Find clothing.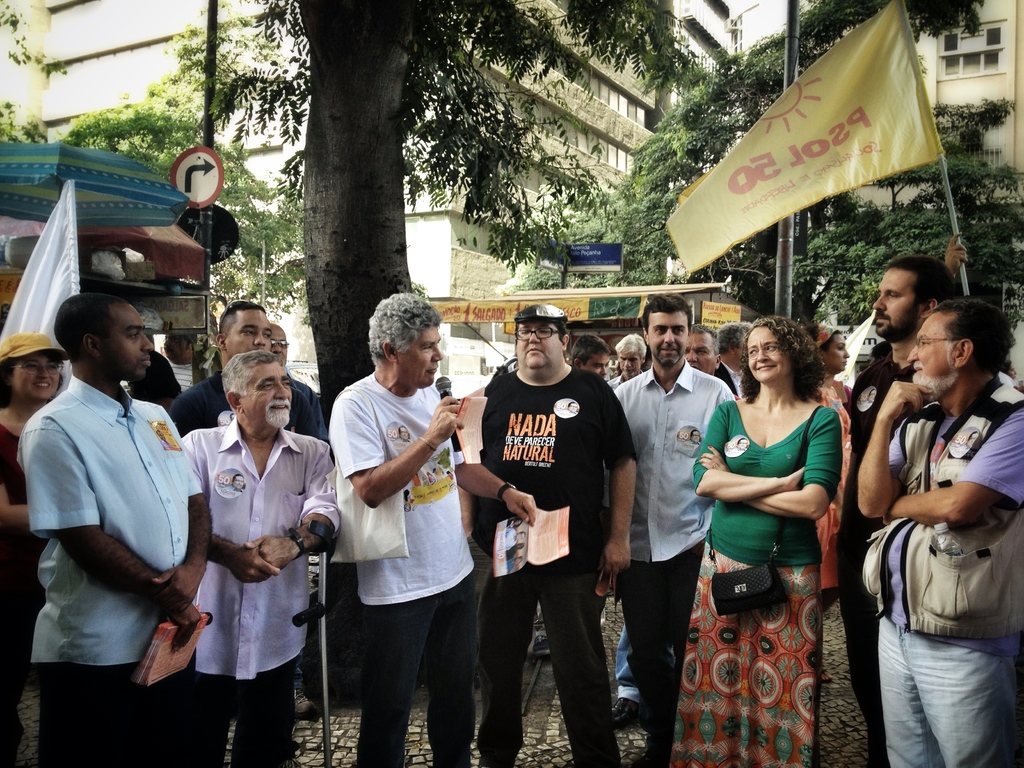
crop(0, 423, 45, 659).
